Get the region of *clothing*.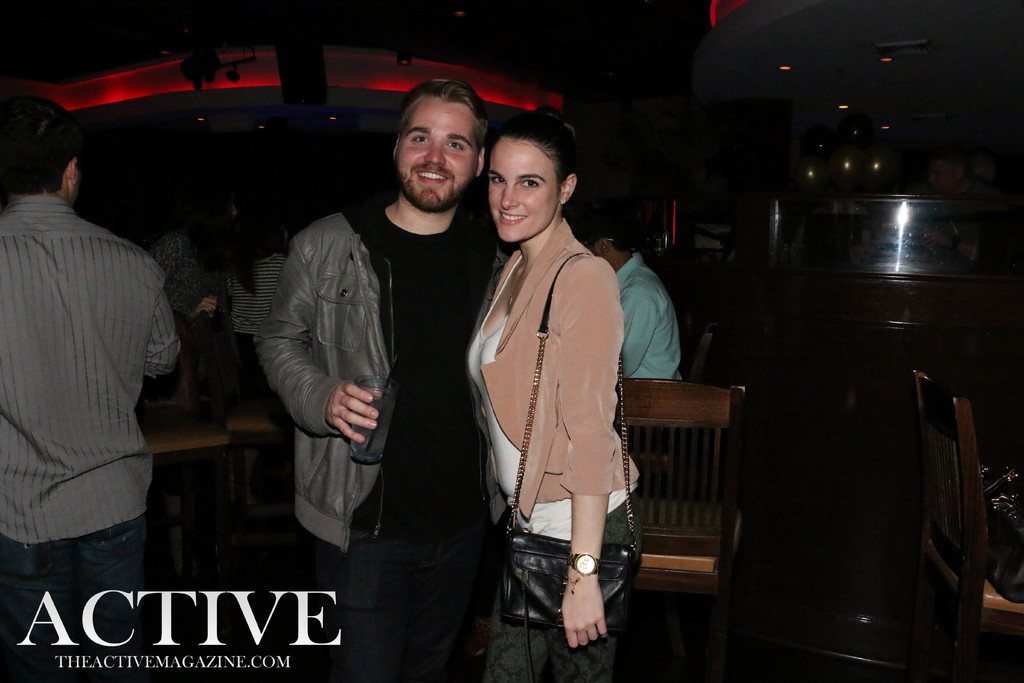
bbox(0, 193, 177, 675).
